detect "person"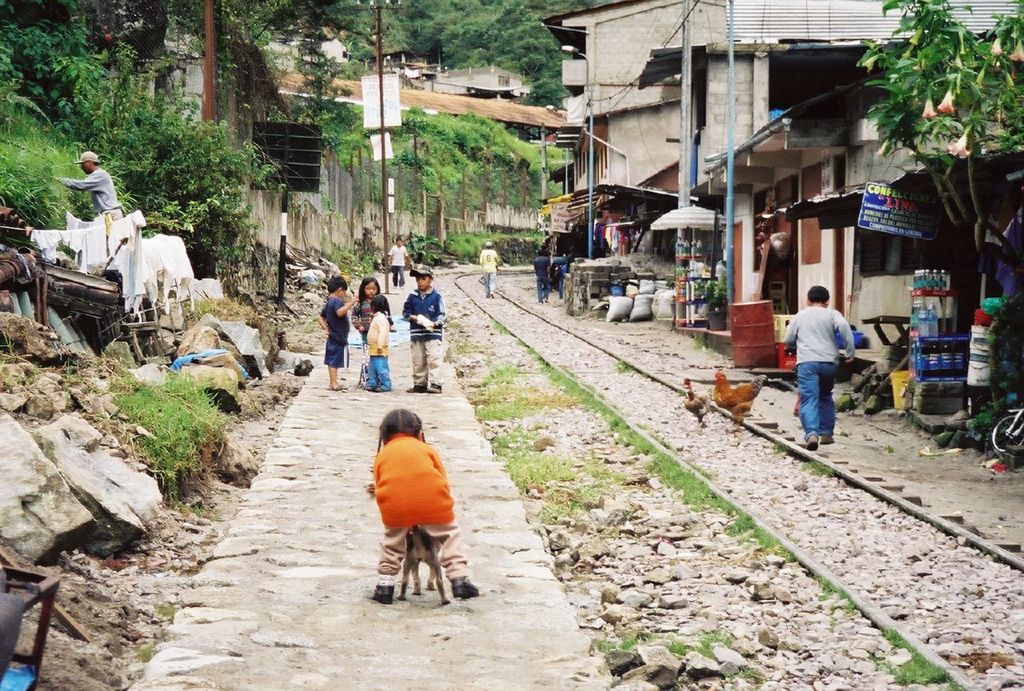
bbox=(362, 297, 380, 386)
